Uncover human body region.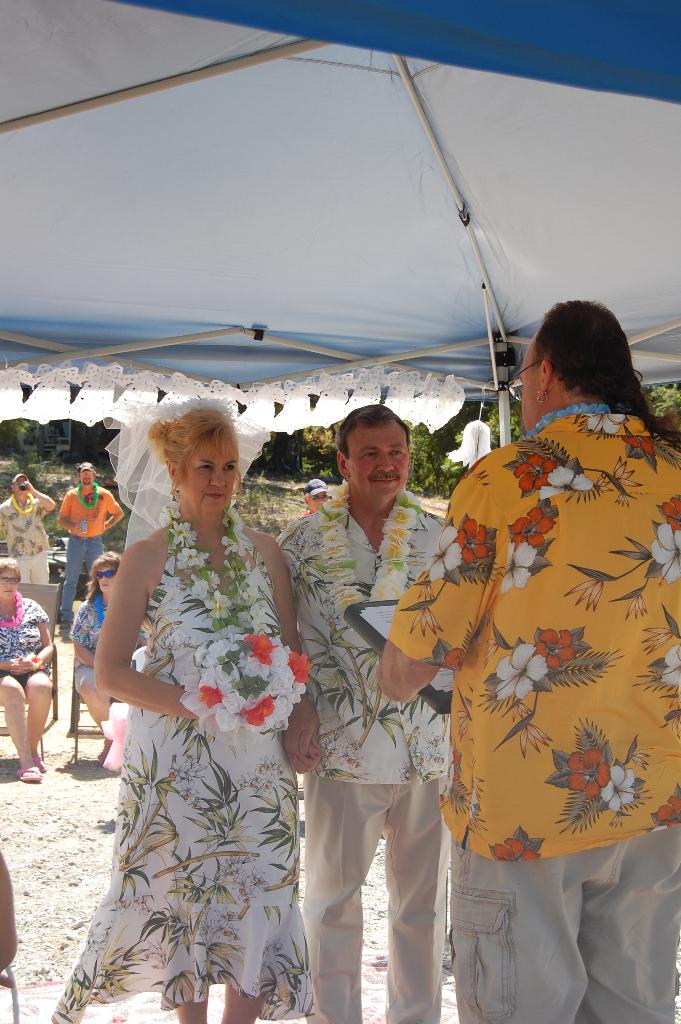
Uncovered: x1=0 y1=591 x2=53 y2=783.
